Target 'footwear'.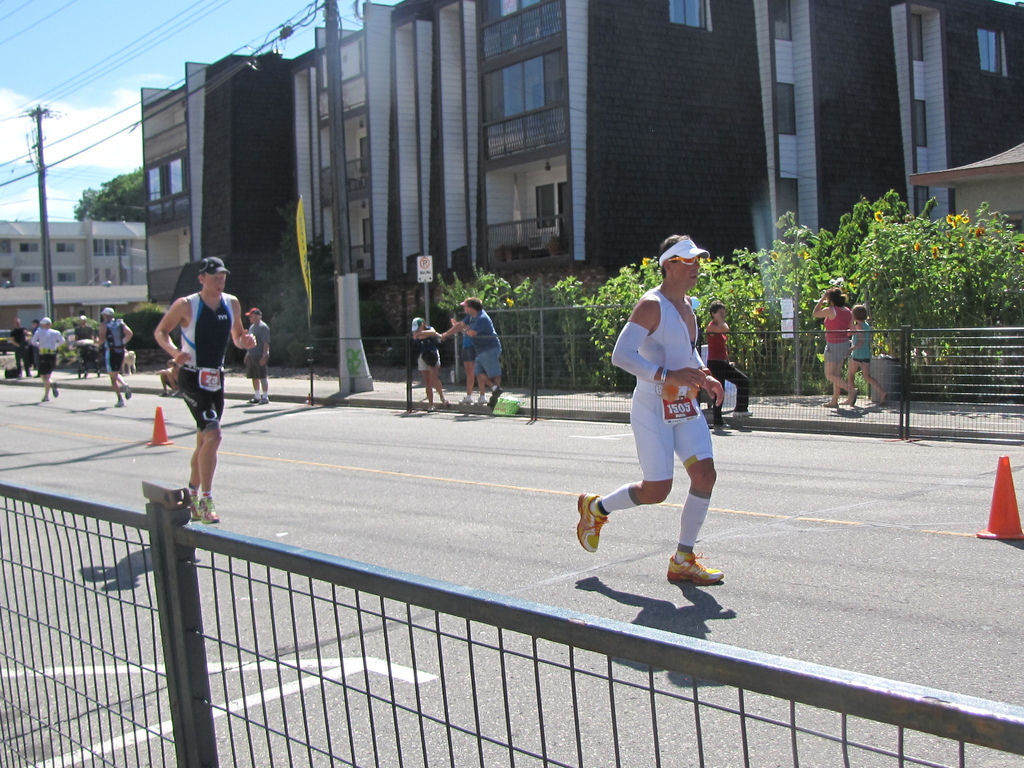
Target region: [left=444, top=405, right=451, bottom=408].
